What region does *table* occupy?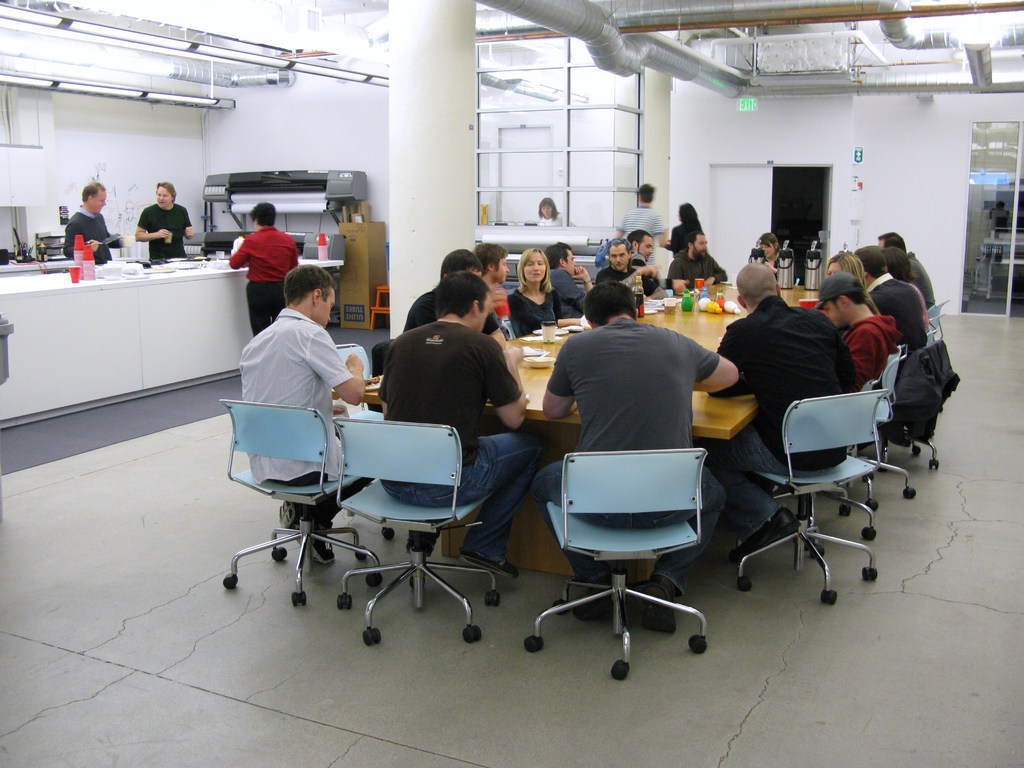
bbox=[333, 295, 813, 570].
